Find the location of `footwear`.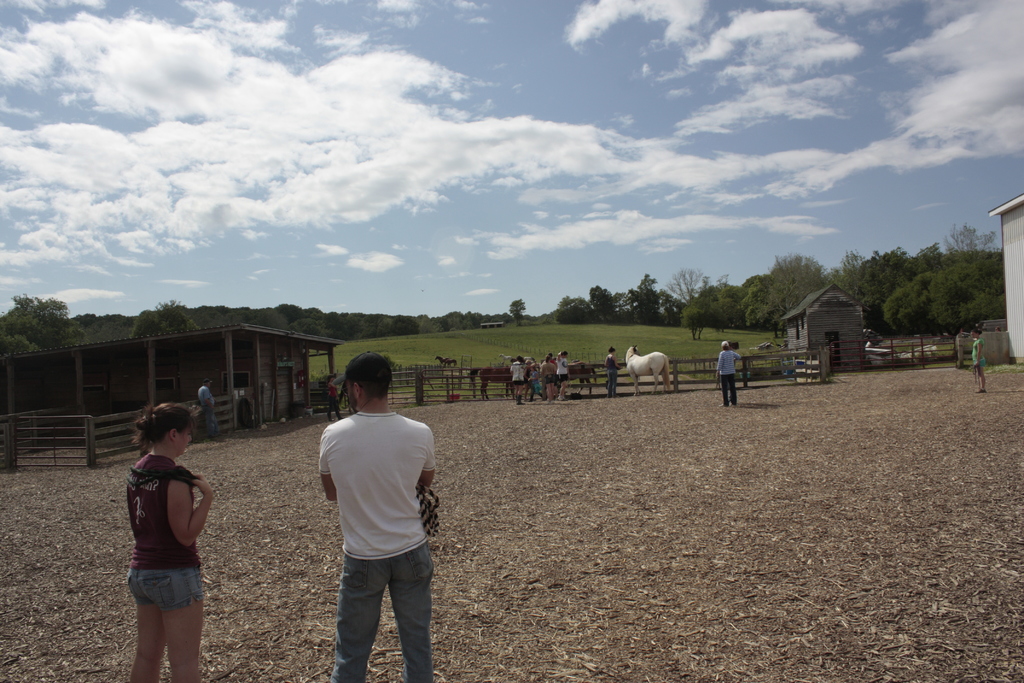
Location: [975, 387, 986, 392].
